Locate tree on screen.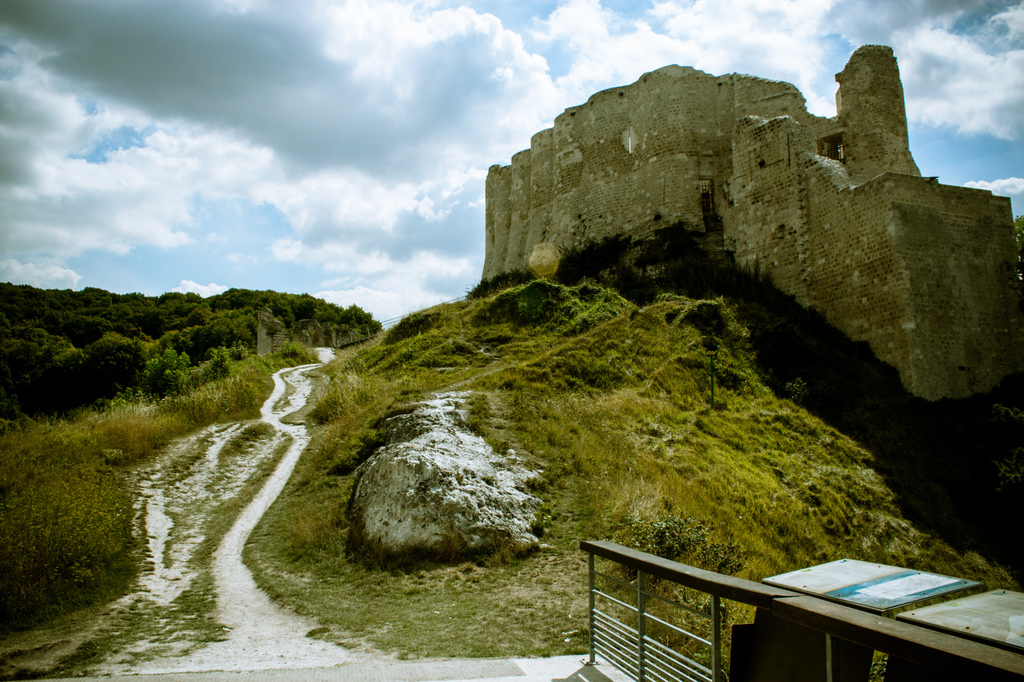
On screen at l=281, t=287, r=379, b=349.
